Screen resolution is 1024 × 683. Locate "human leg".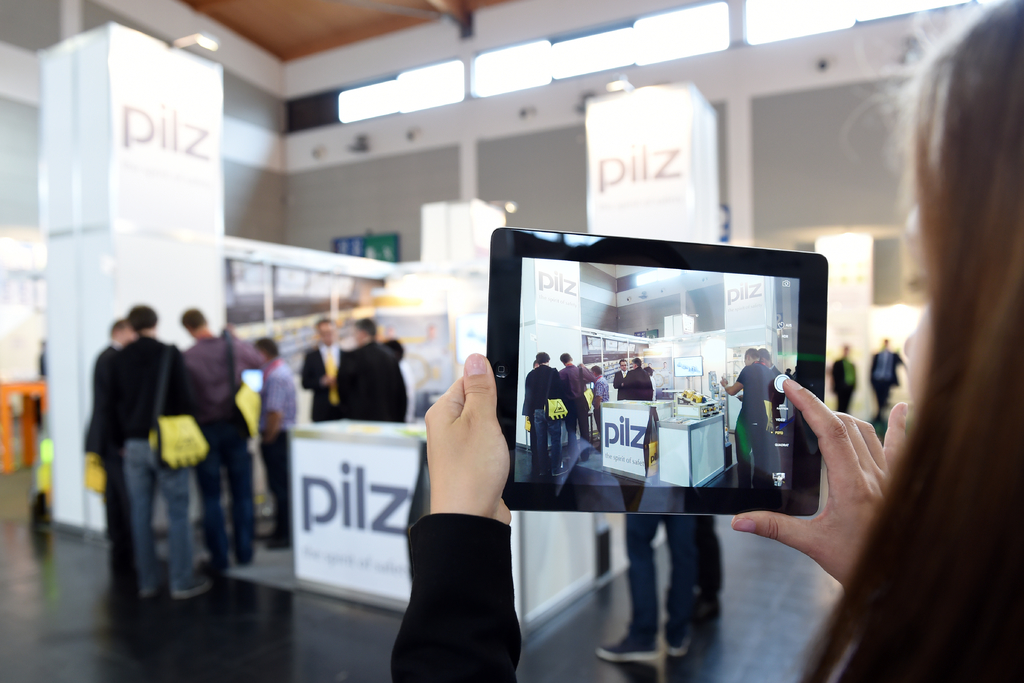
l=123, t=440, r=157, b=598.
